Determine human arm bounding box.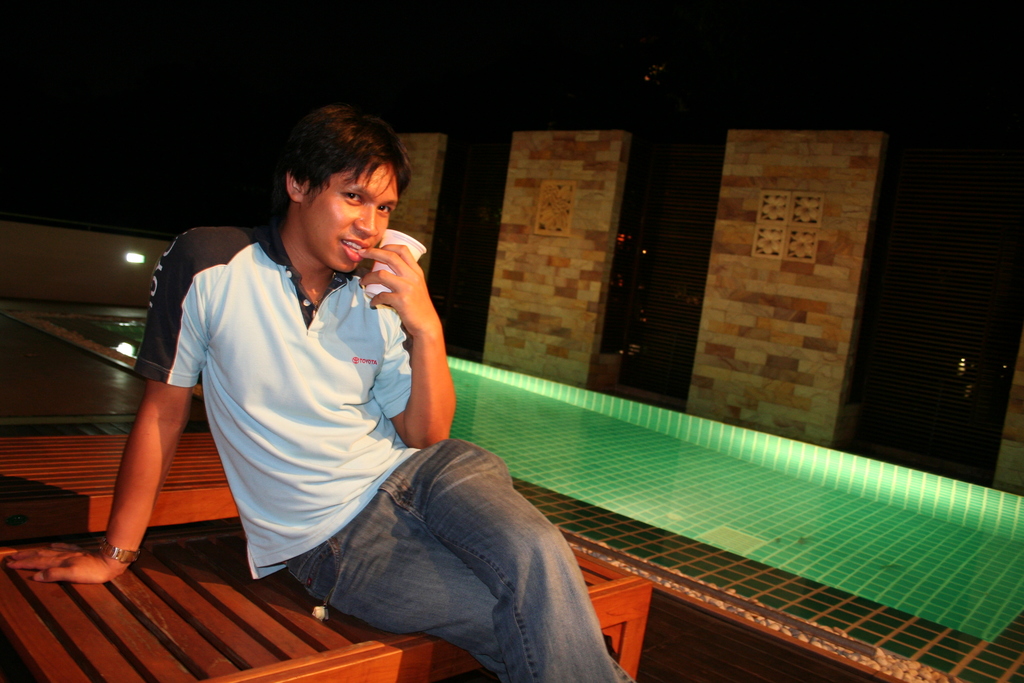
Determined: region(350, 236, 464, 454).
